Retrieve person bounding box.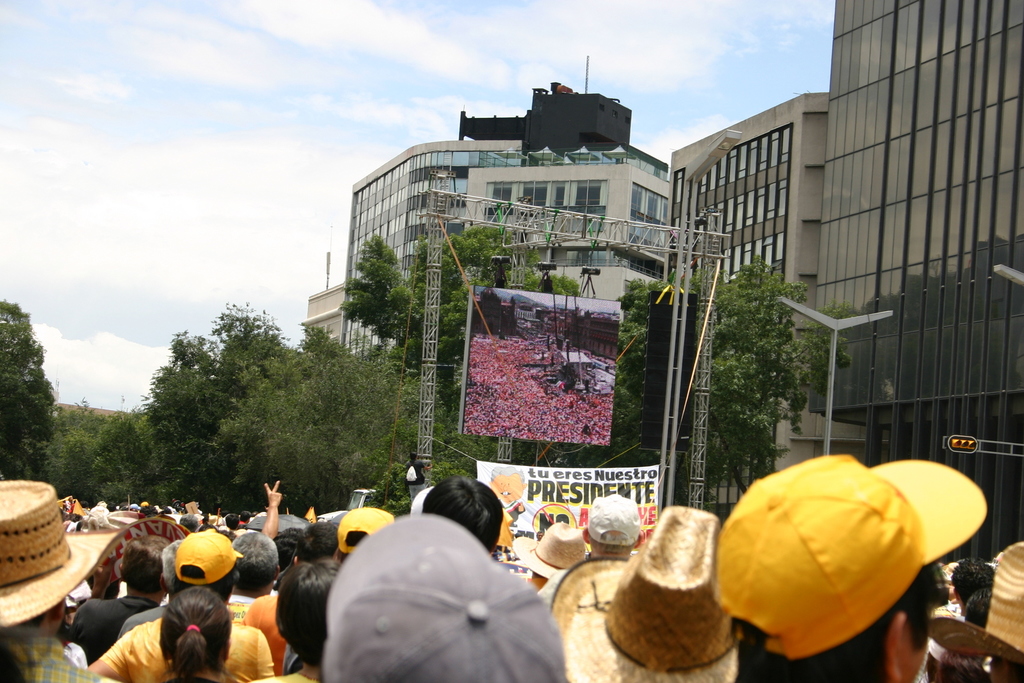
Bounding box: left=277, top=536, right=367, bottom=682.
